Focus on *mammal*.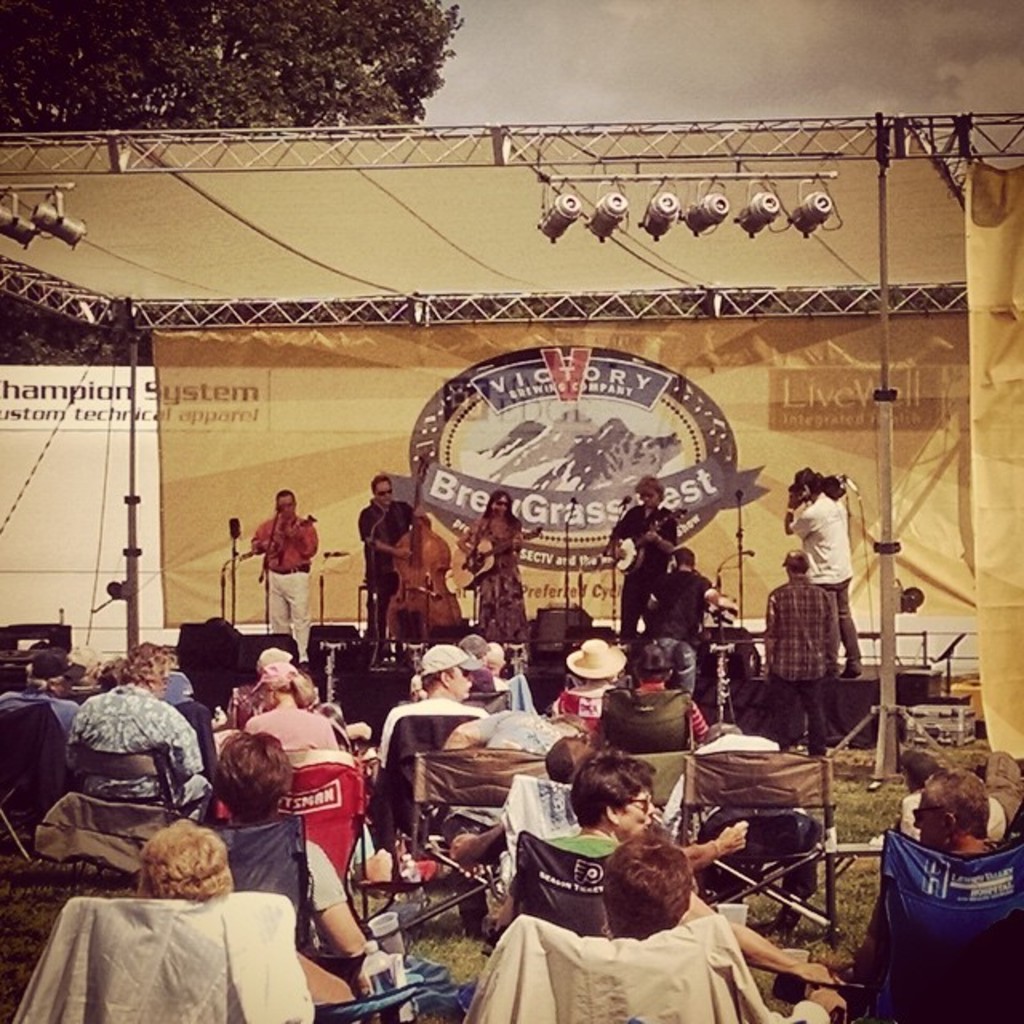
Focused at <region>549, 635, 629, 739</region>.
